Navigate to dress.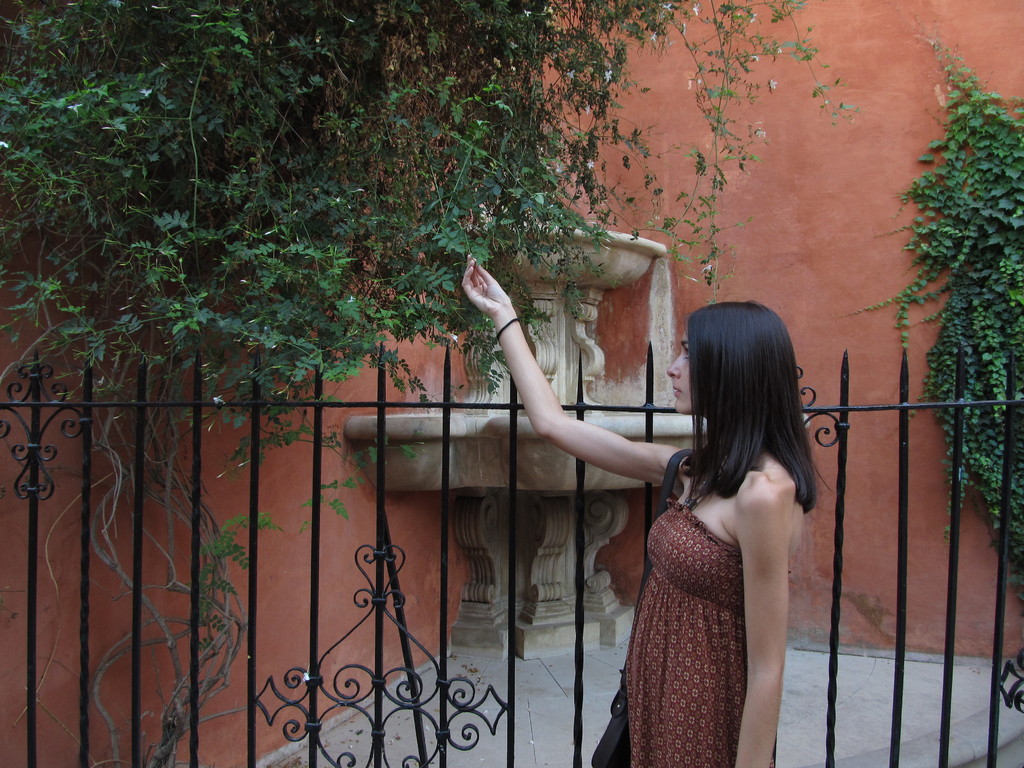
Navigation target: pyautogui.locateOnScreen(591, 498, 778, 767).
